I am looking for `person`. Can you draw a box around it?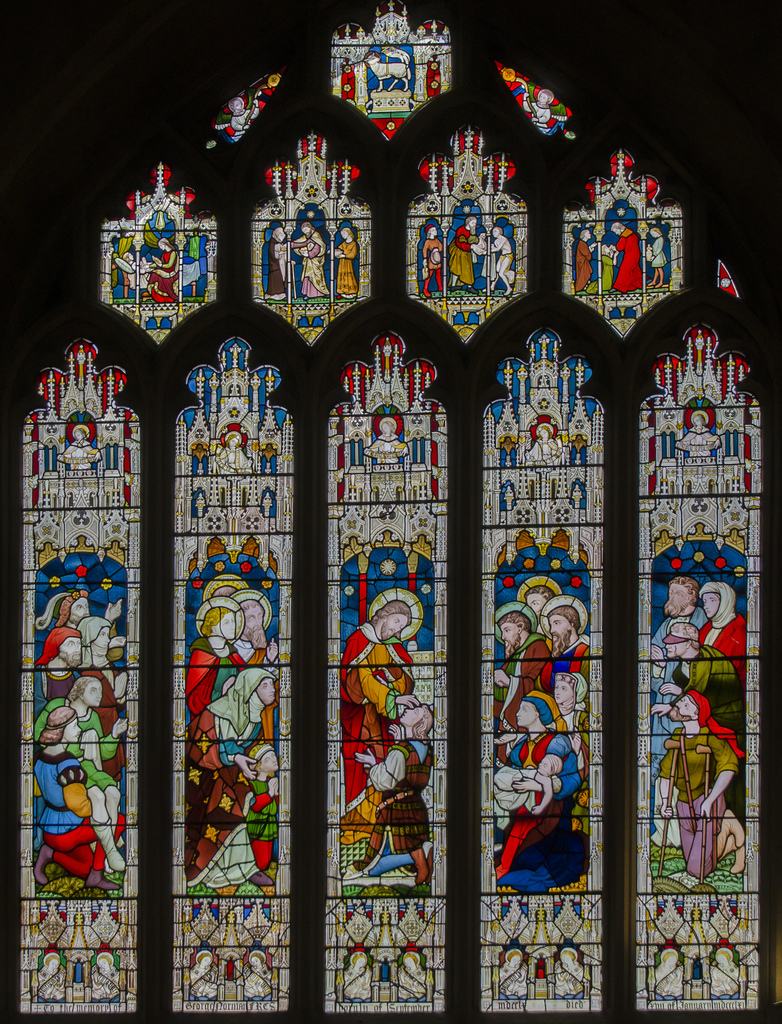
Sure, the bounding box is BBox(650, 227, 674, 286).
